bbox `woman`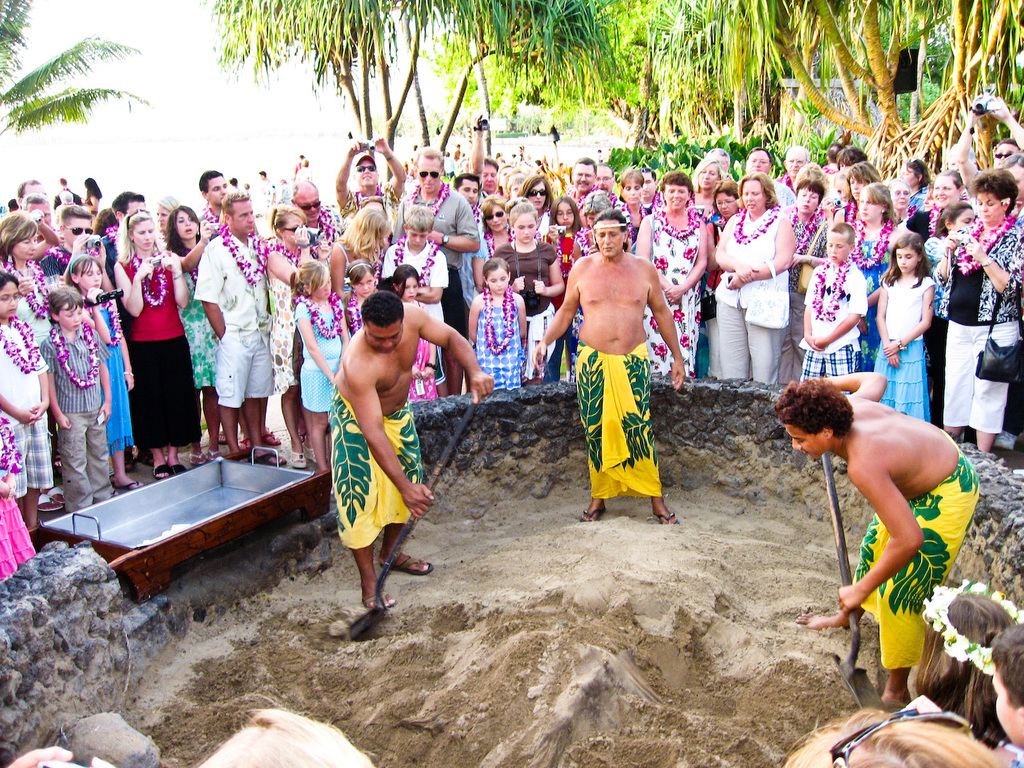
BBox(943, 86, 1014, 179)
